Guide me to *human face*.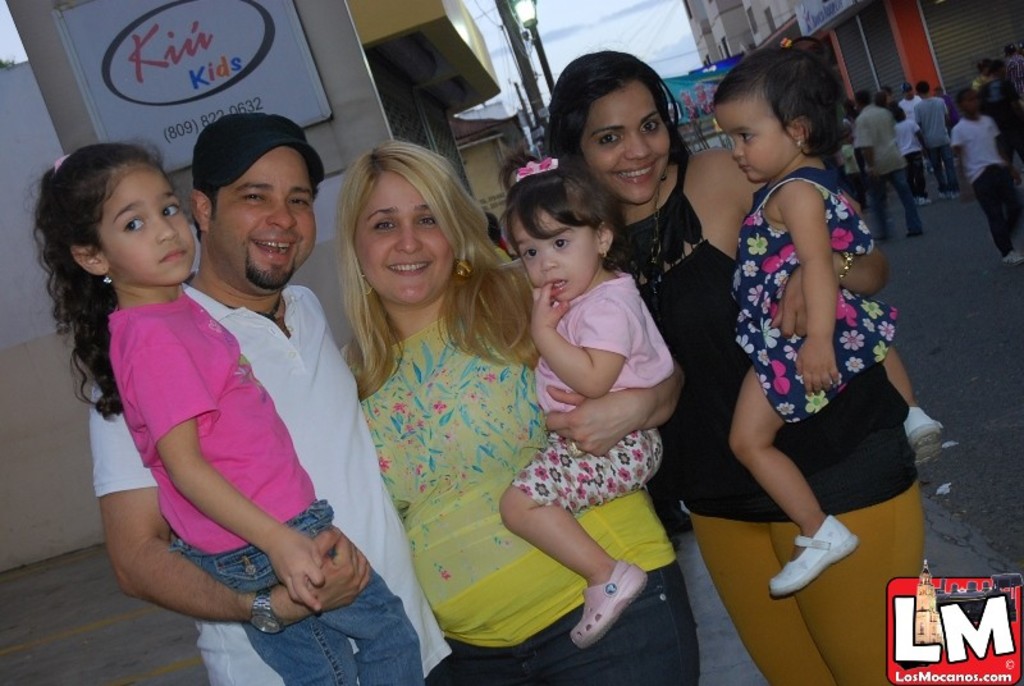
Guidance: box(512, 209, 599, 305).
